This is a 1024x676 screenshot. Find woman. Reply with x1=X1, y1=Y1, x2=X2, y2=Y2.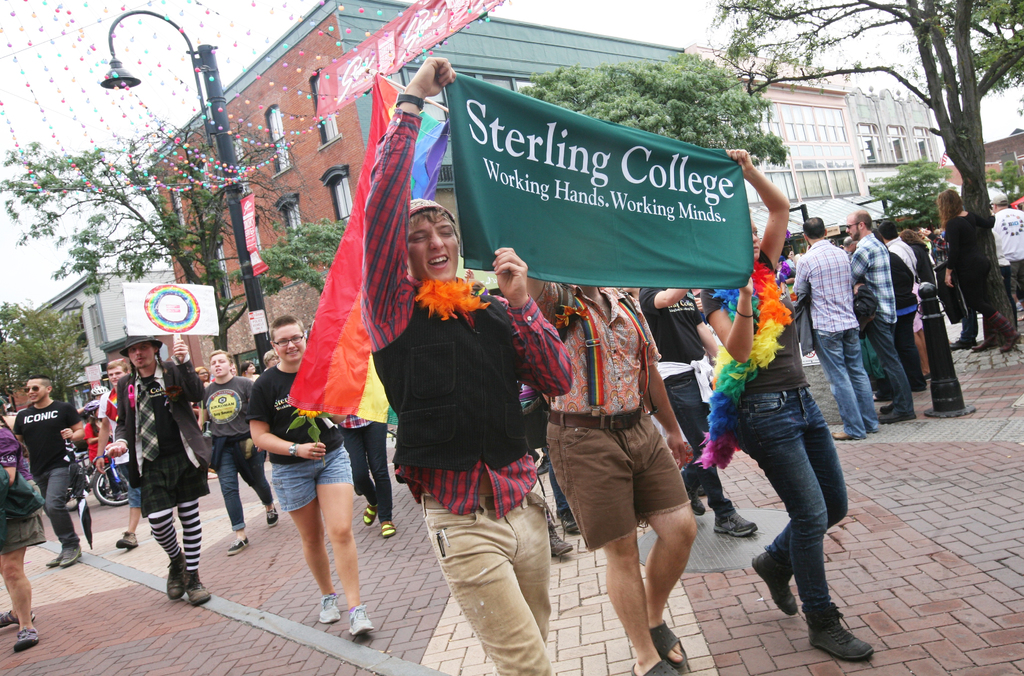
x1=190, y1=363, x2=211, y2=414.
